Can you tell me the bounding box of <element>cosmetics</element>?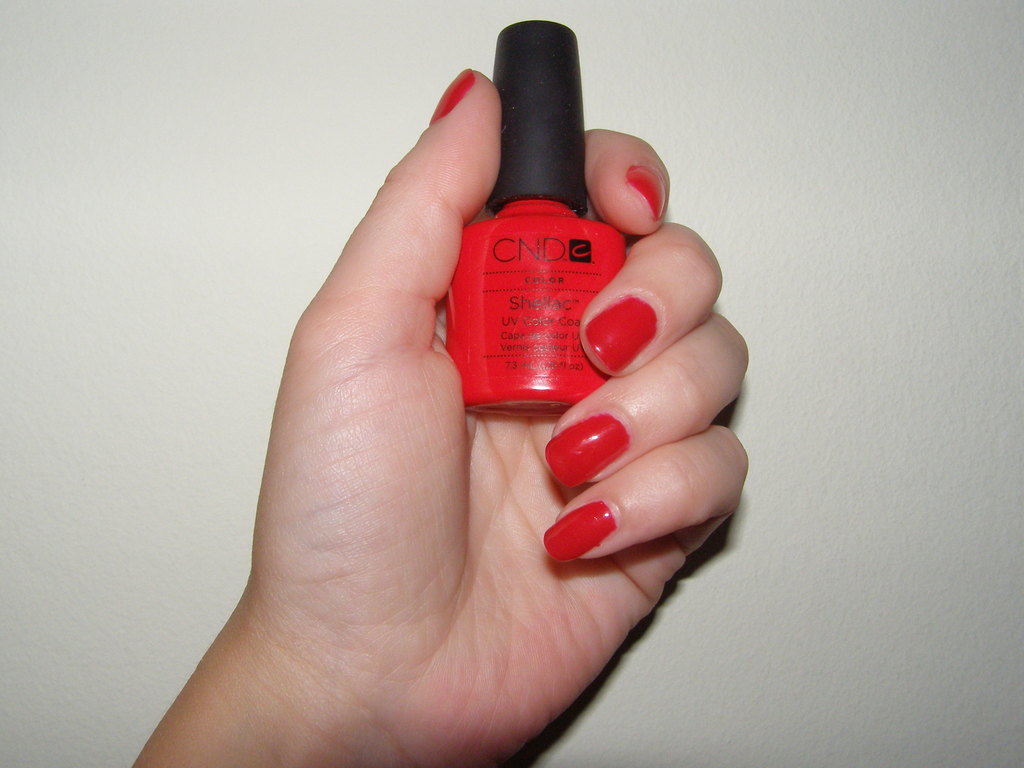
443, 19, 640, 419.
